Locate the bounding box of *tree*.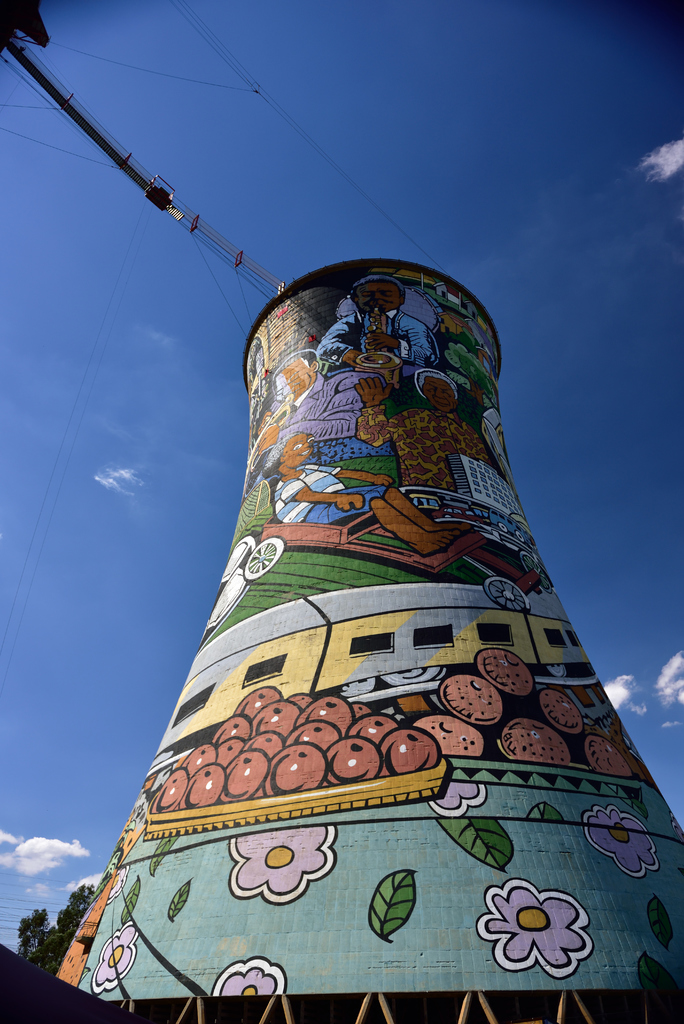
Bounding box: [x1=53, y1=876, x2=105, y2=960].
